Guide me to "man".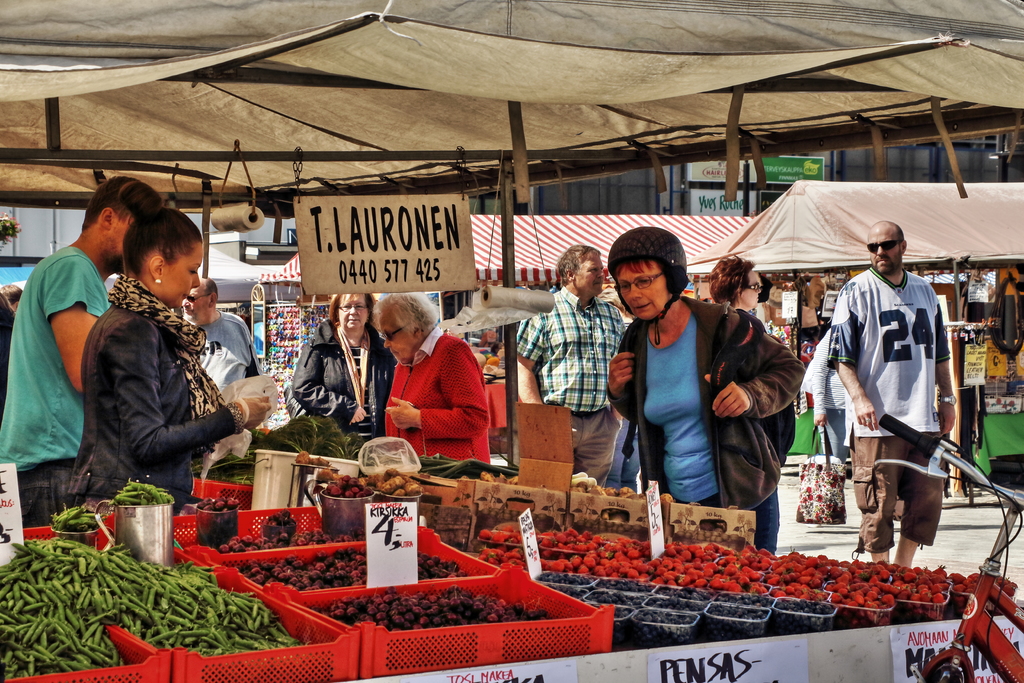
Guidance: <box>0,177,170,525</box>.
